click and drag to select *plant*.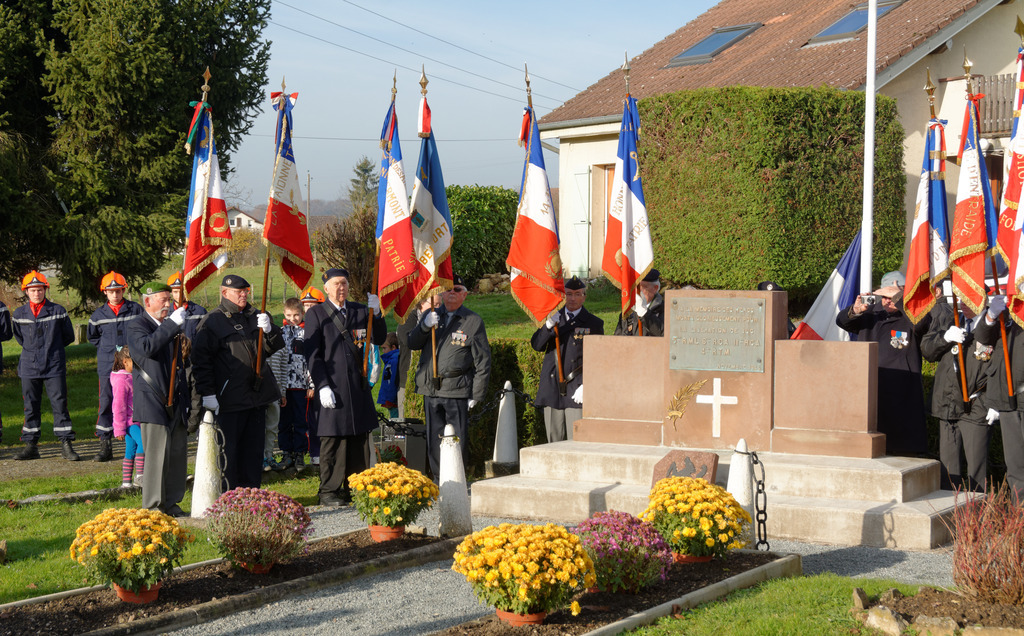
Selection: detection(64, 501, 212, 588).
